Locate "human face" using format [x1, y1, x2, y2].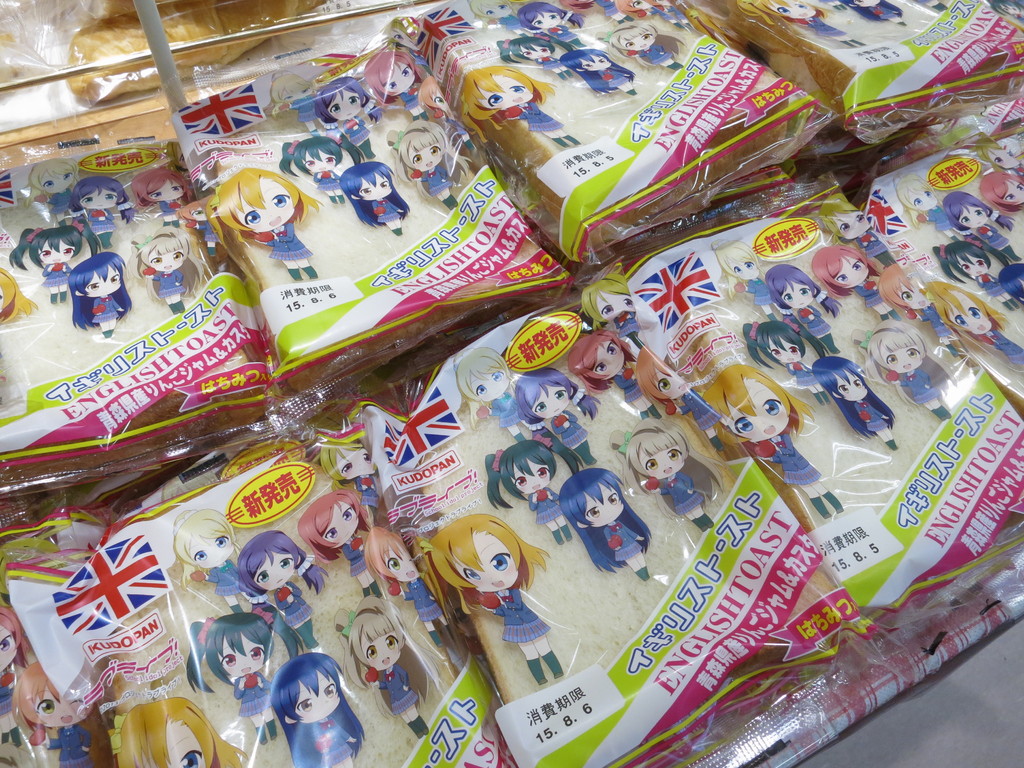
[145, 180, 188, 204].
